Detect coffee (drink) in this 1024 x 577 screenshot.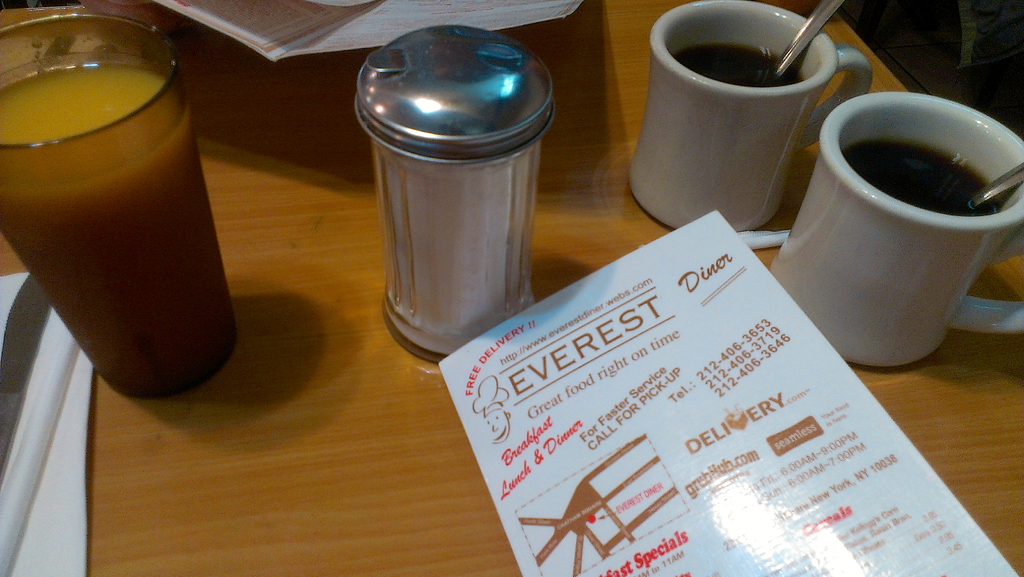
Detection: [676,26,809,93].
